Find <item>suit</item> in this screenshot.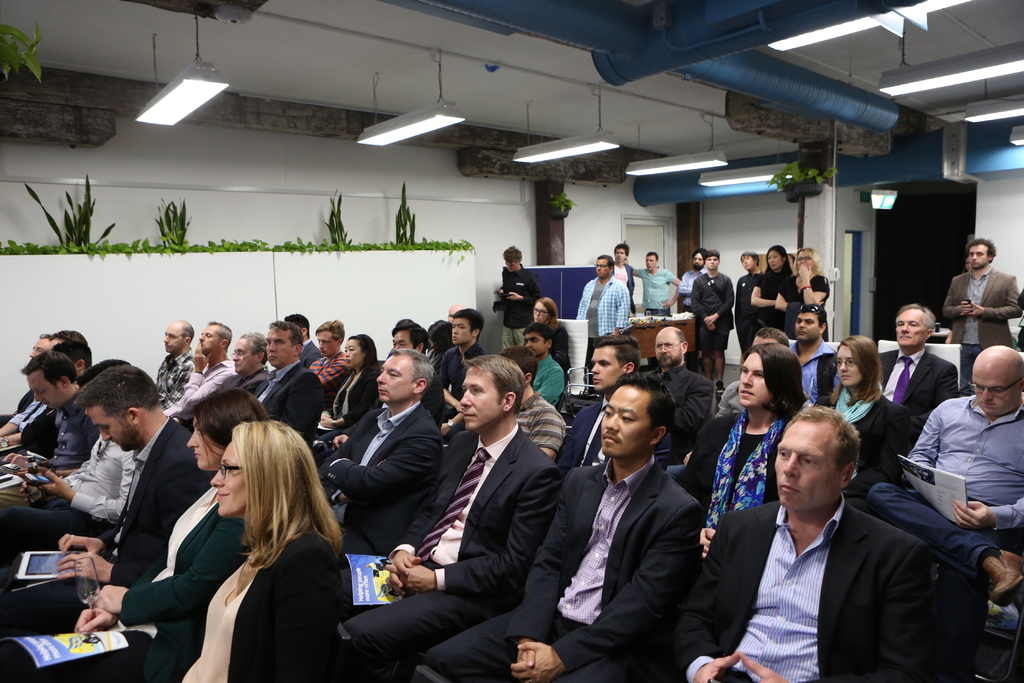
The bounding box for <item>suit</item> is [426, 349, 448, 373].
